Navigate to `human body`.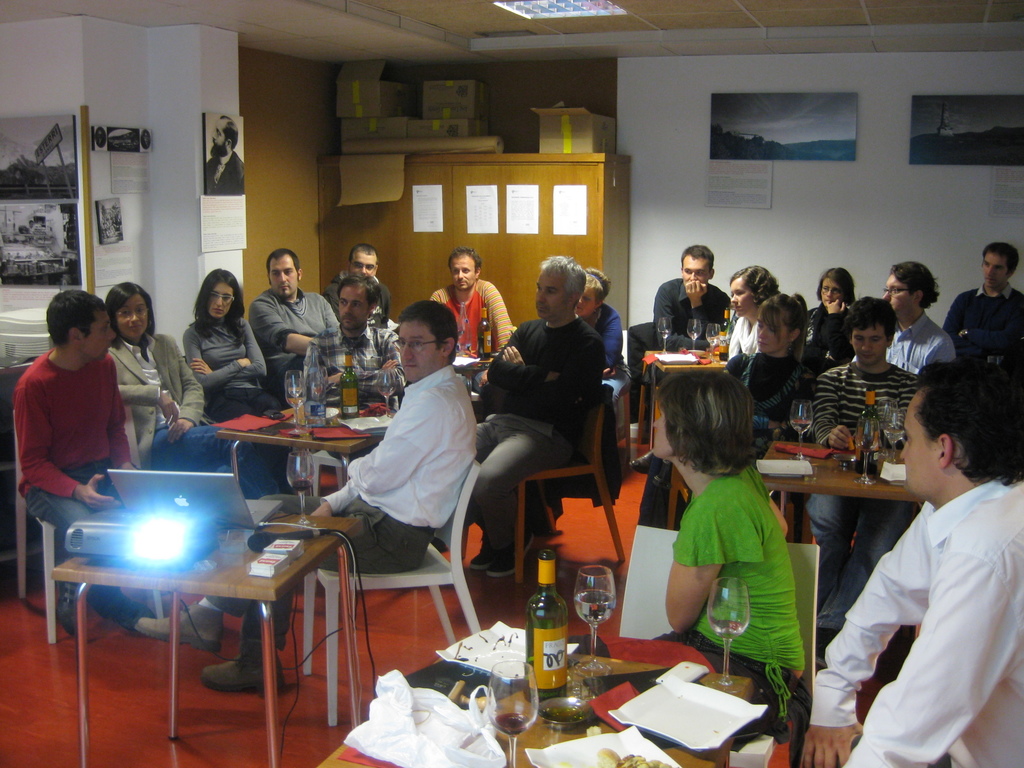
Navigation target: x1=652 y1=461 x2=804 y2=703.
